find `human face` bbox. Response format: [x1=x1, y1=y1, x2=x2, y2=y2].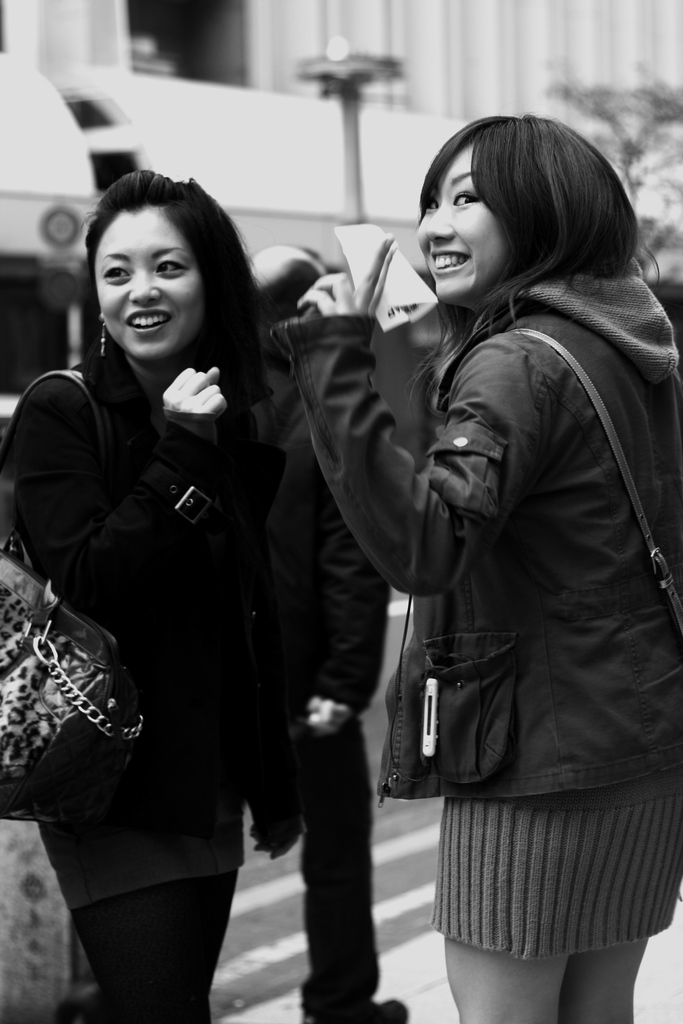
[x1=95, y1=207, x2=204, y2=358].
